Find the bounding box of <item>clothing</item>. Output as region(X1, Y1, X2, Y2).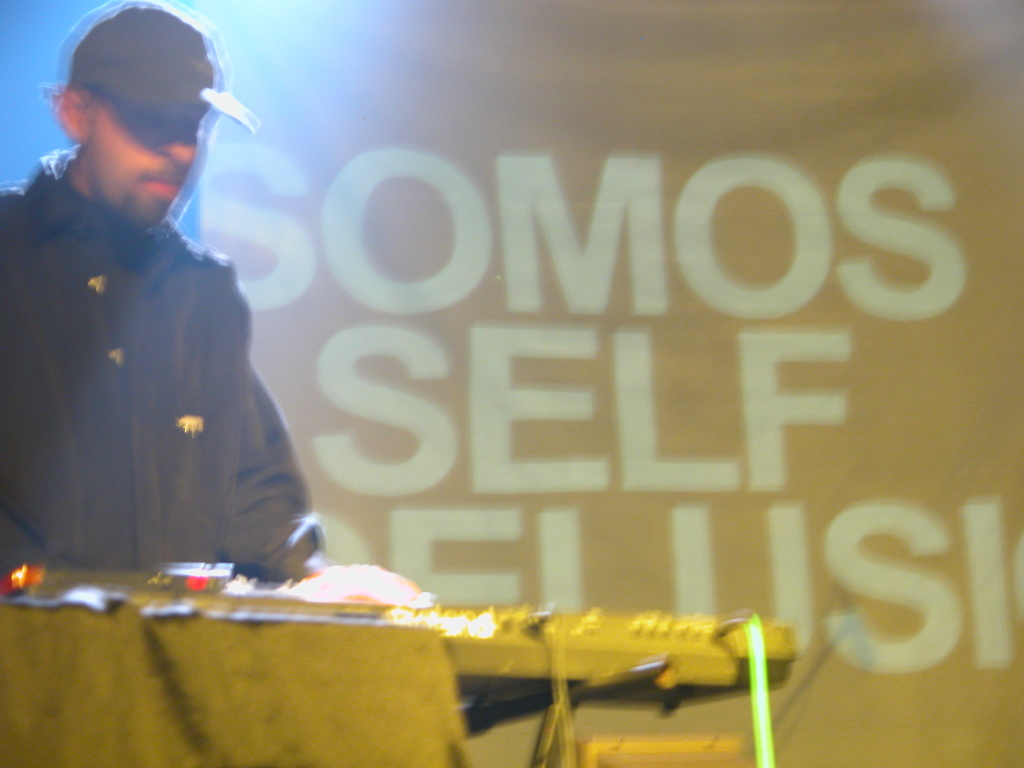
region(17, 95, 309, 602).
